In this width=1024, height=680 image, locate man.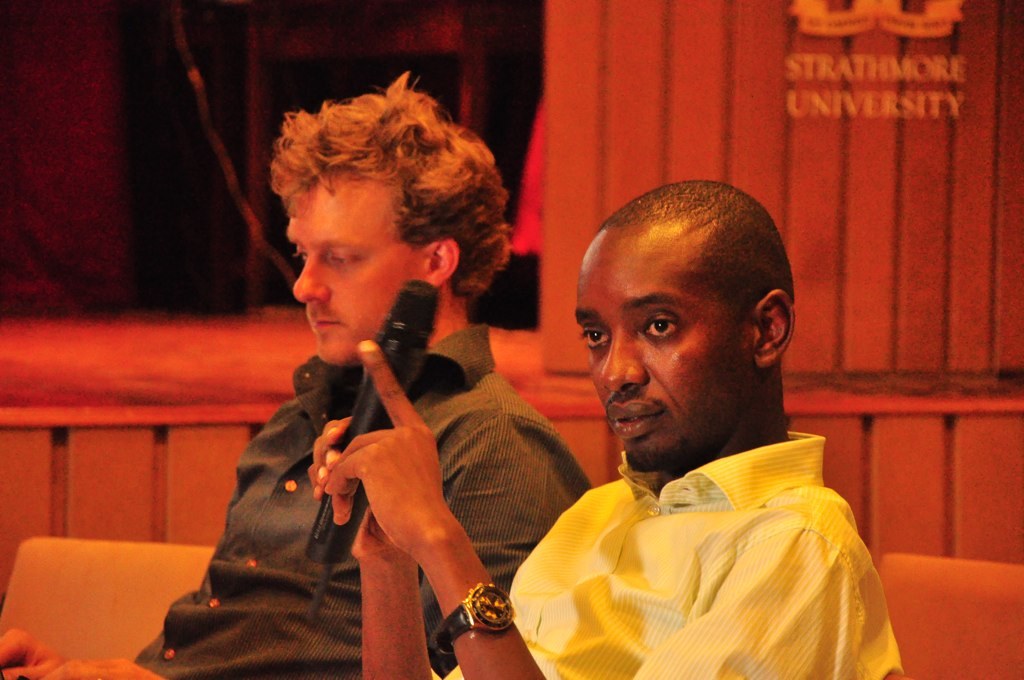
Bounding box: region(301, 179, 902, 679).
